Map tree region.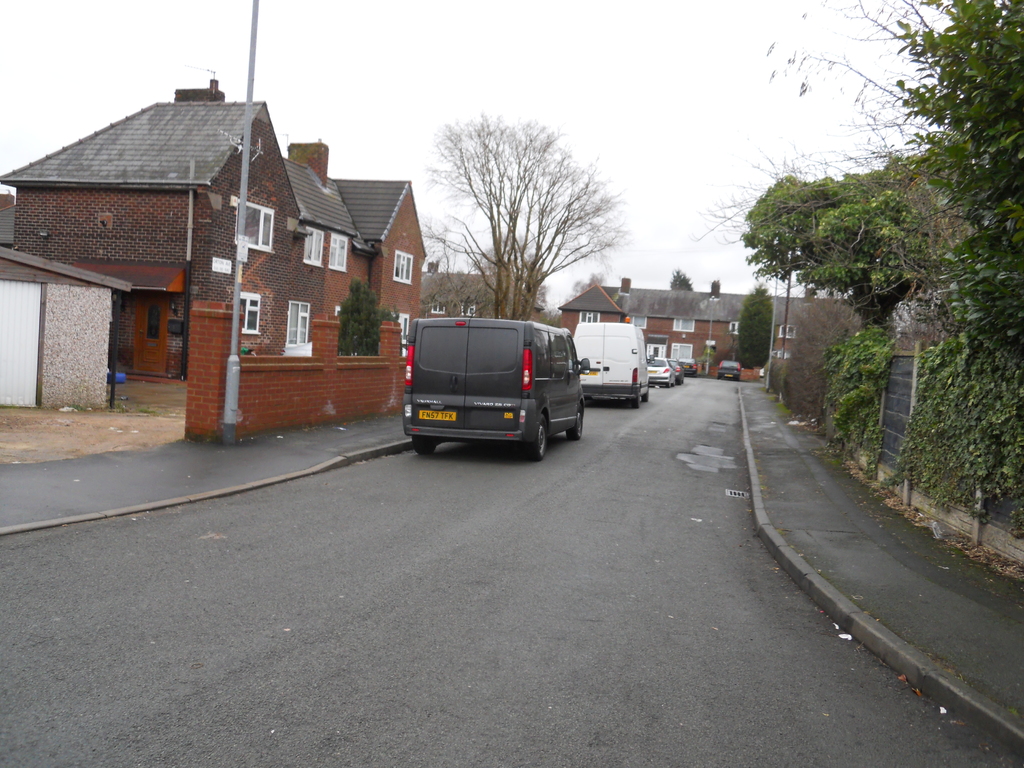
Mapped to (733,284,774,371).
